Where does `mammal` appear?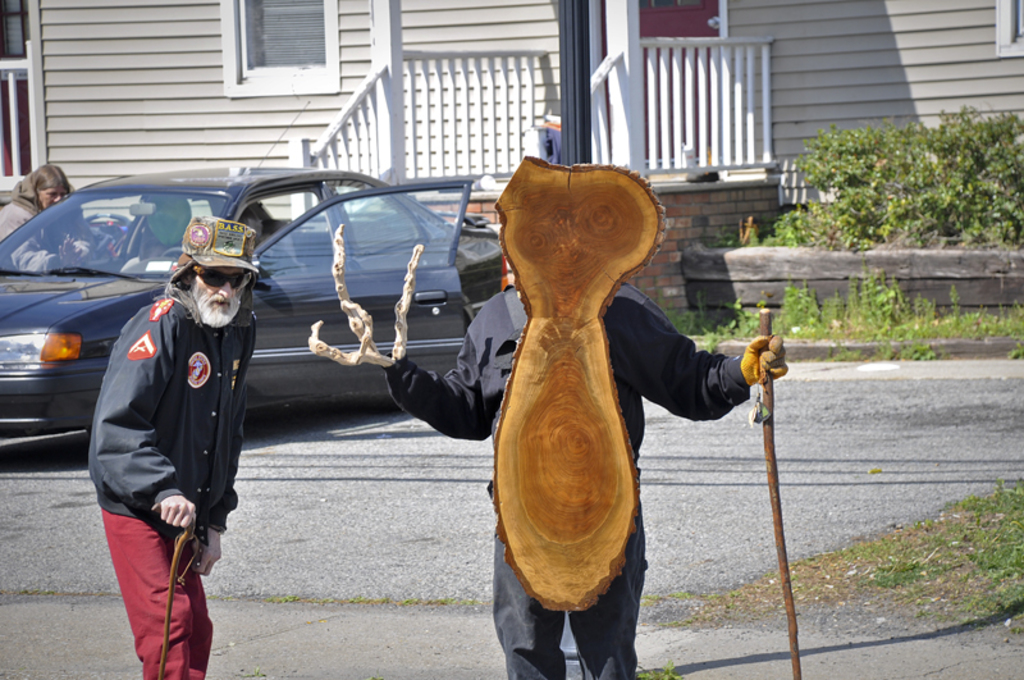
Appears at [left=308, top=219, right=795, bottom=679].
